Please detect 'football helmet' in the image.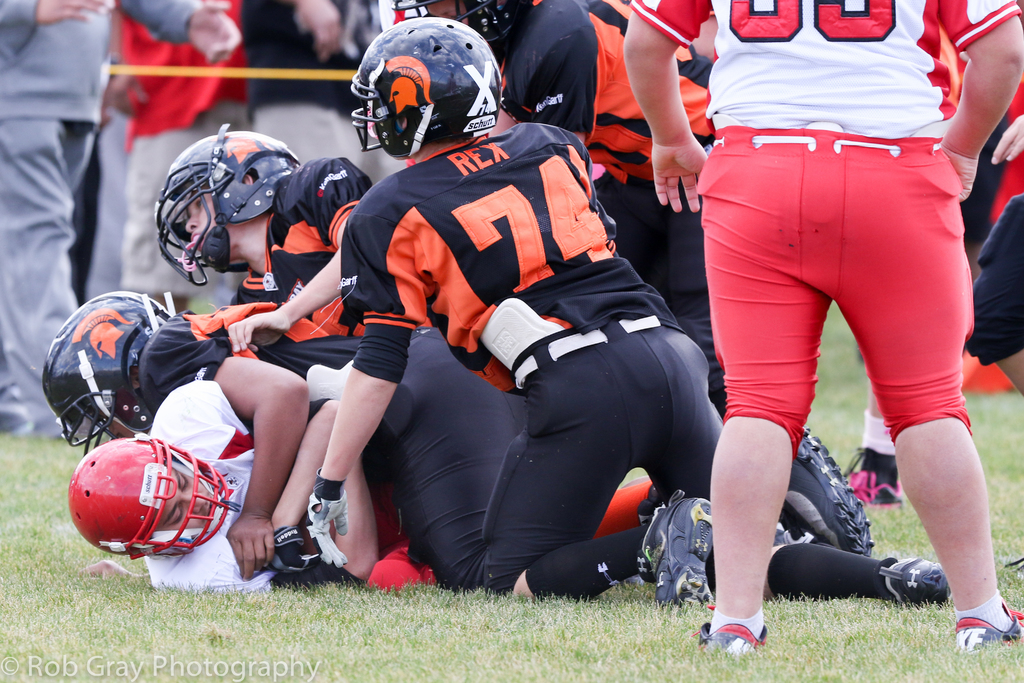
<bbox>54, 422, 245, 575</bbox>.
